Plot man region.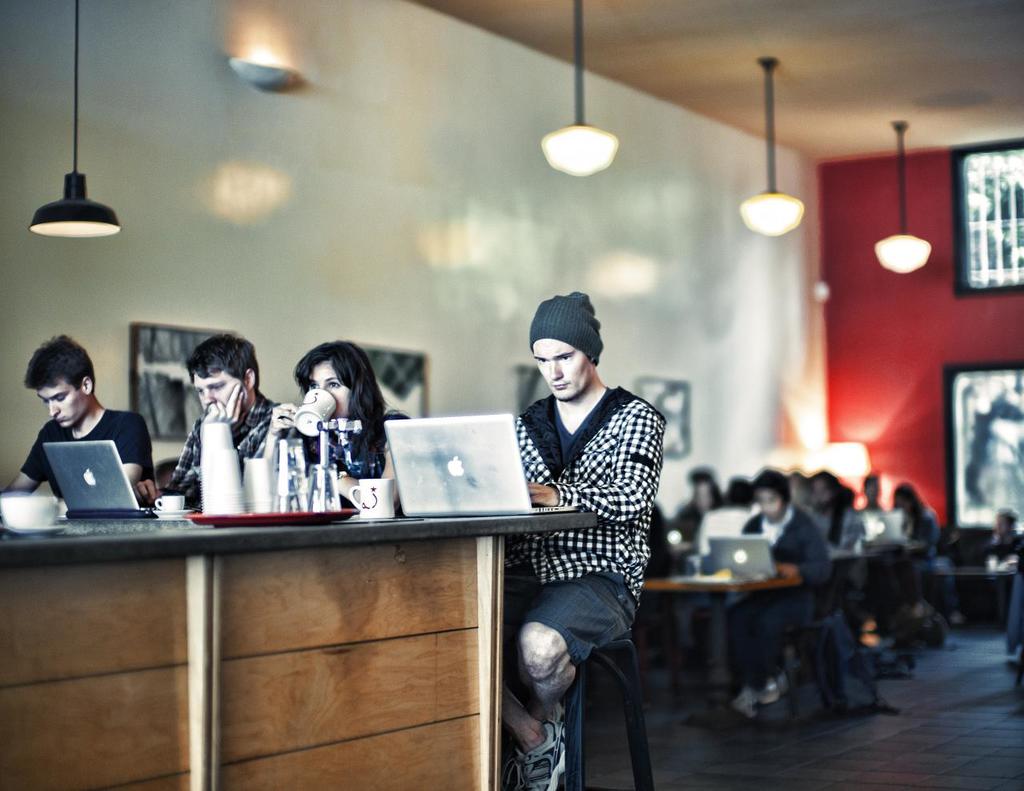
Plotted at {"left": 485, "top": 276, "right": 682, "bottom": 761}.
